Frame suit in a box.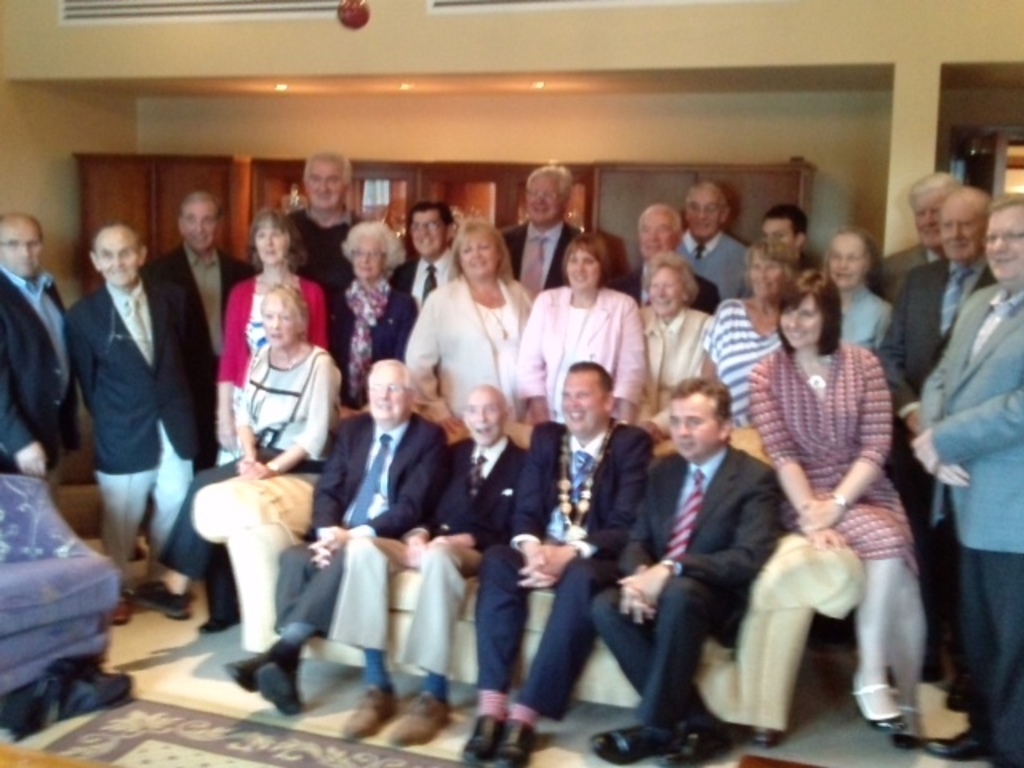
bbox(270, 413, 450, 642).
